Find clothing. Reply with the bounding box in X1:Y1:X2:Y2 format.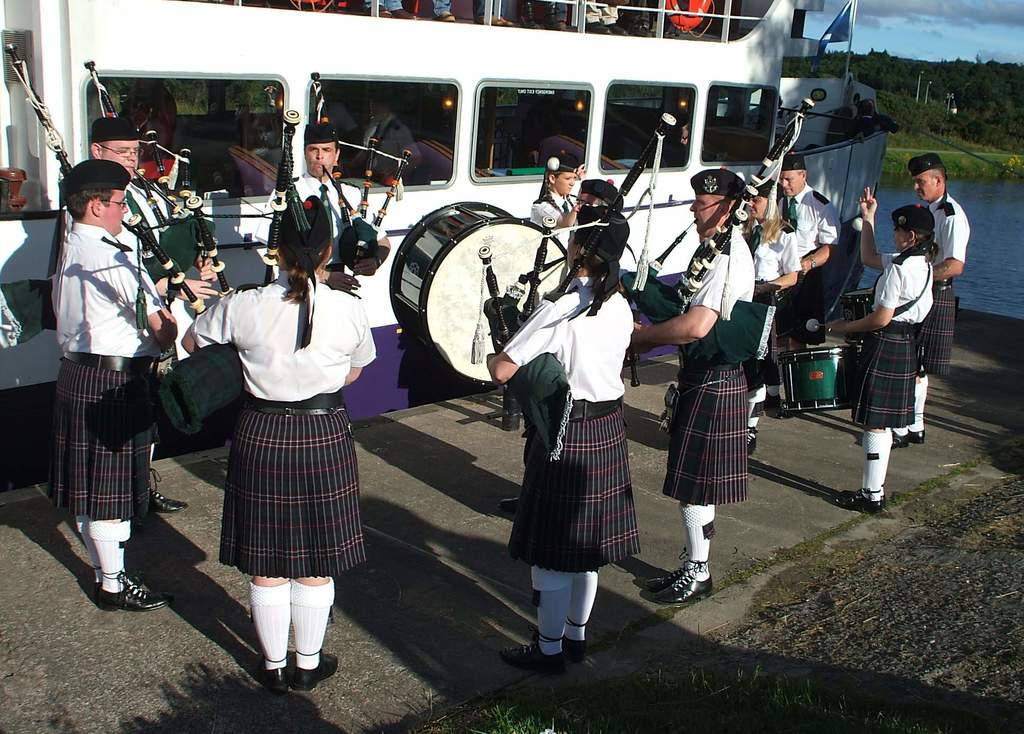
63:177:170:276.
